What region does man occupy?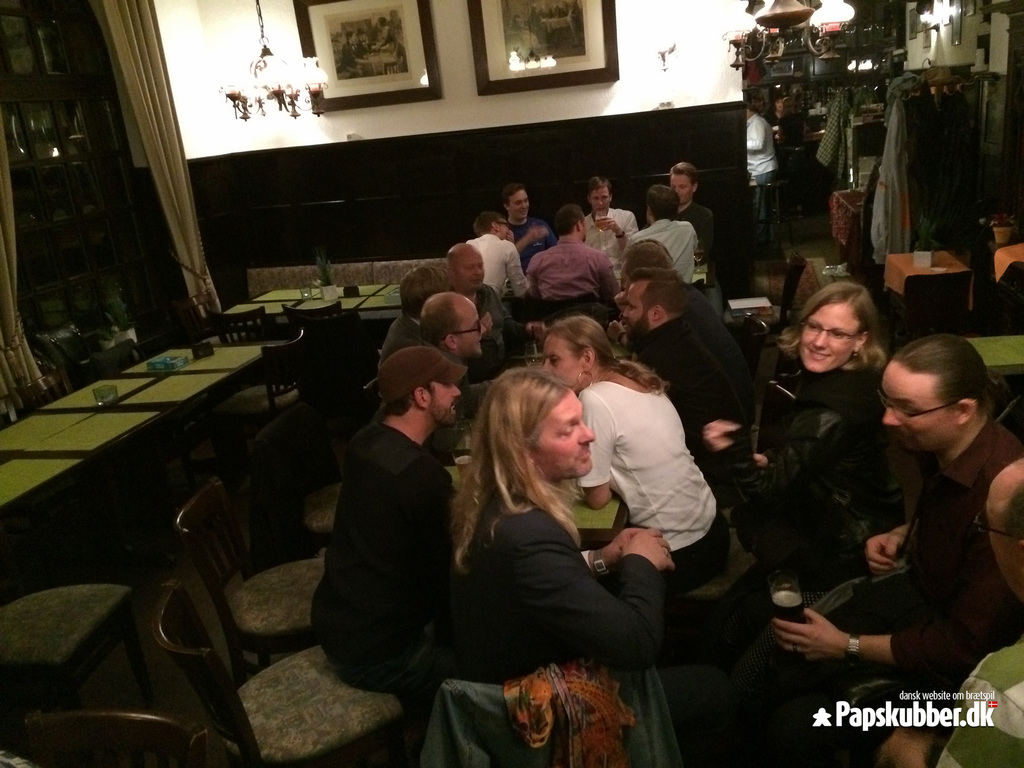
445:236:488:296.
